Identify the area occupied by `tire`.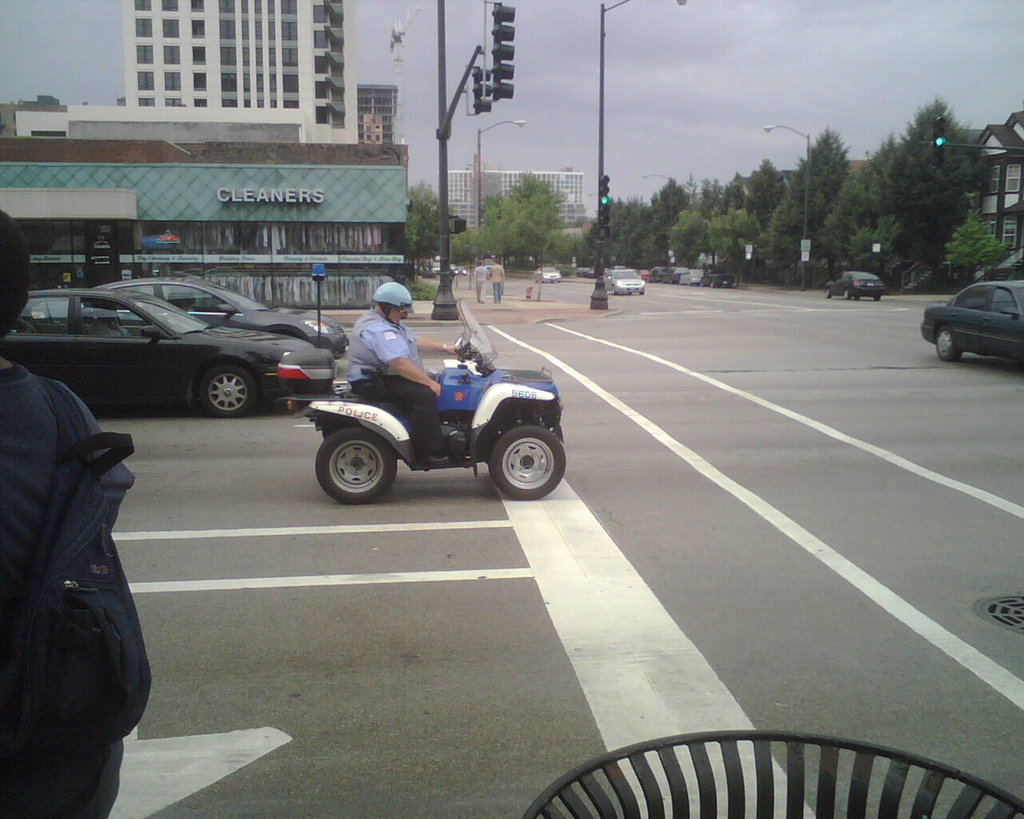
Area: bbox=(628, 294, 631, 298).
